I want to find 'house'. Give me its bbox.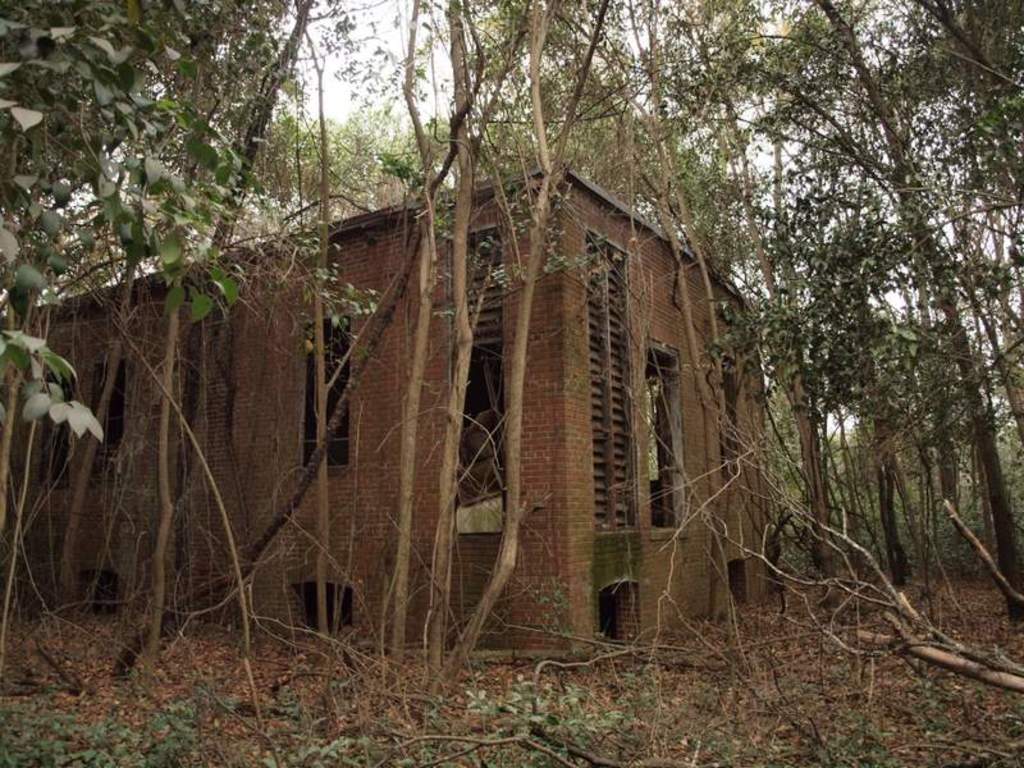
box=[0, 159, 792, 663].
